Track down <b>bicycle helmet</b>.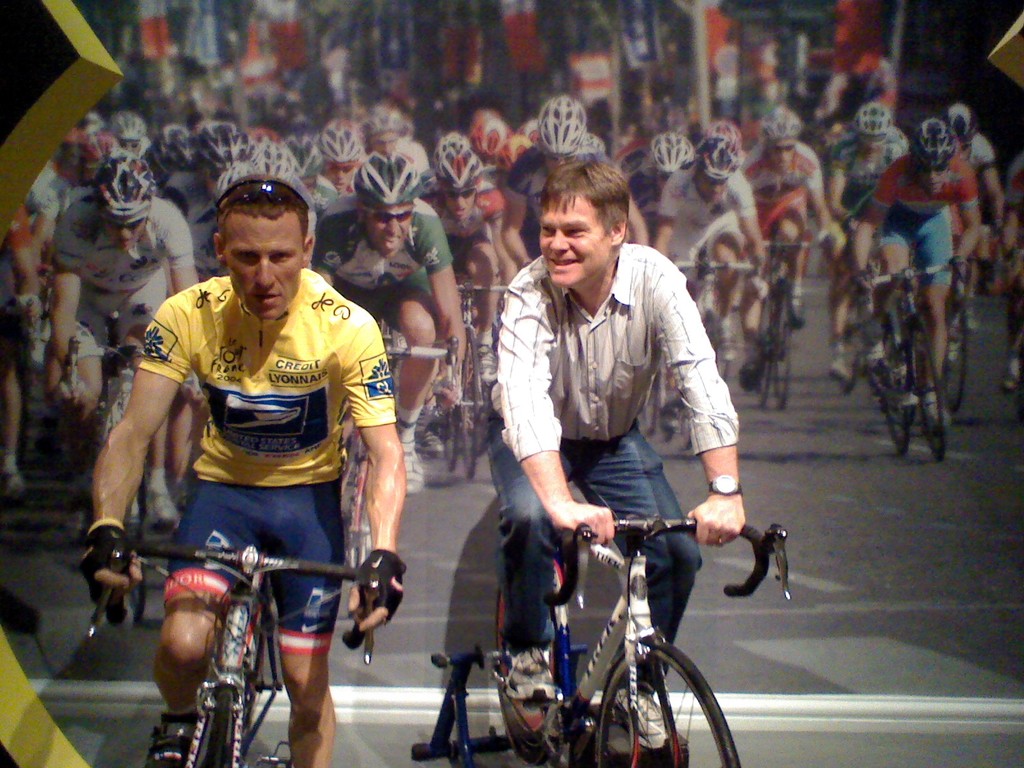
Tracked to BBox(360, 100, 400, 138).
